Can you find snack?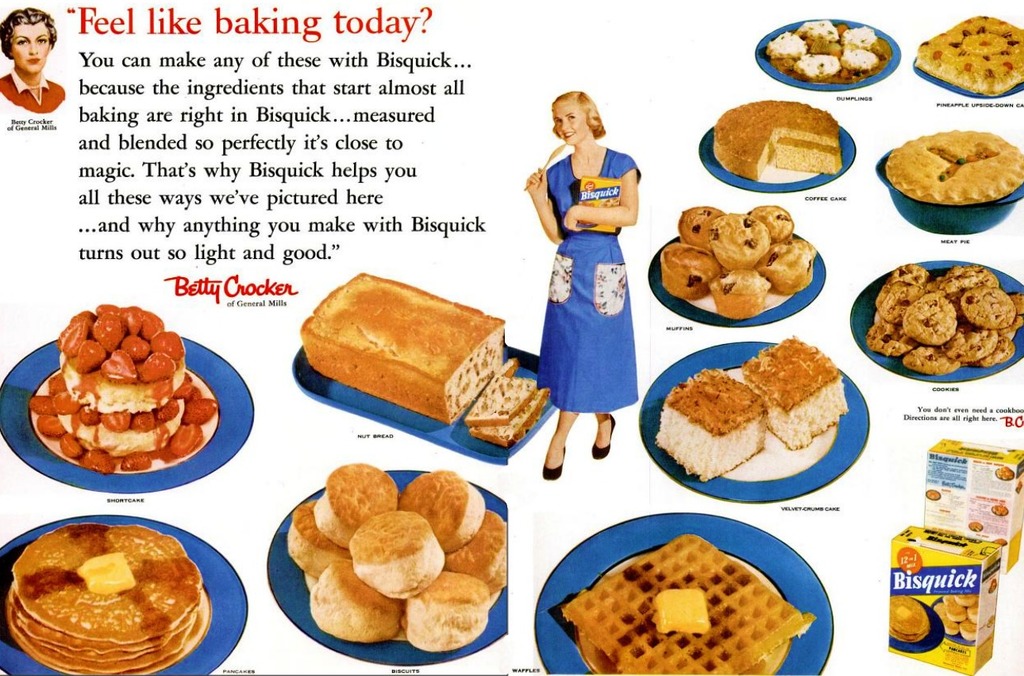
Yes, bounding box: 29/306/217/476.
